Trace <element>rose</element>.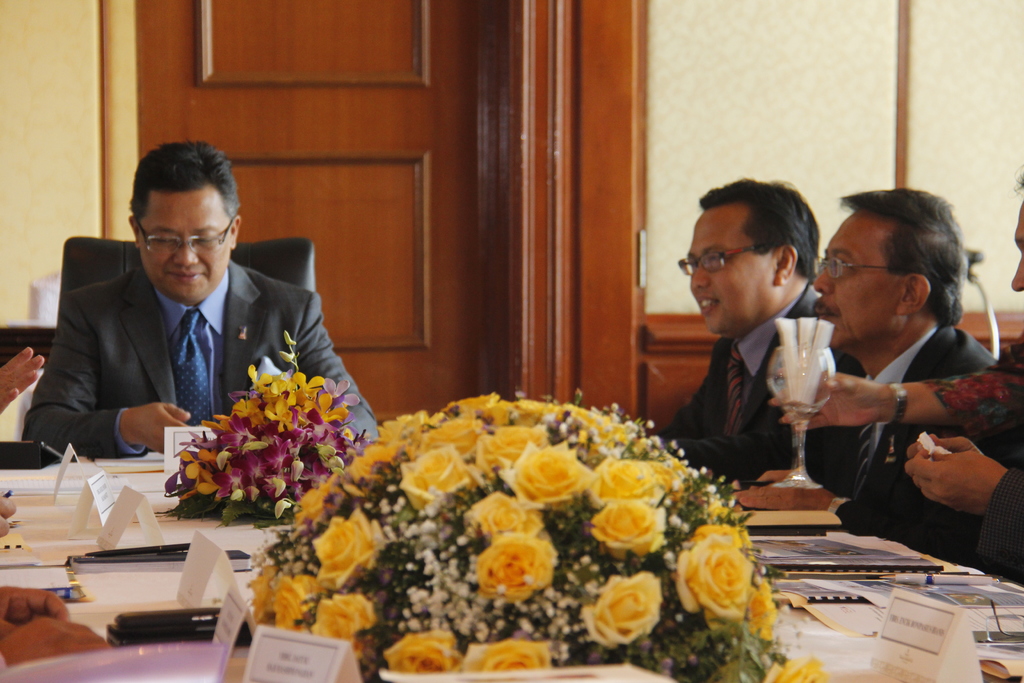
Traced to 276, 566, 332, 630.
